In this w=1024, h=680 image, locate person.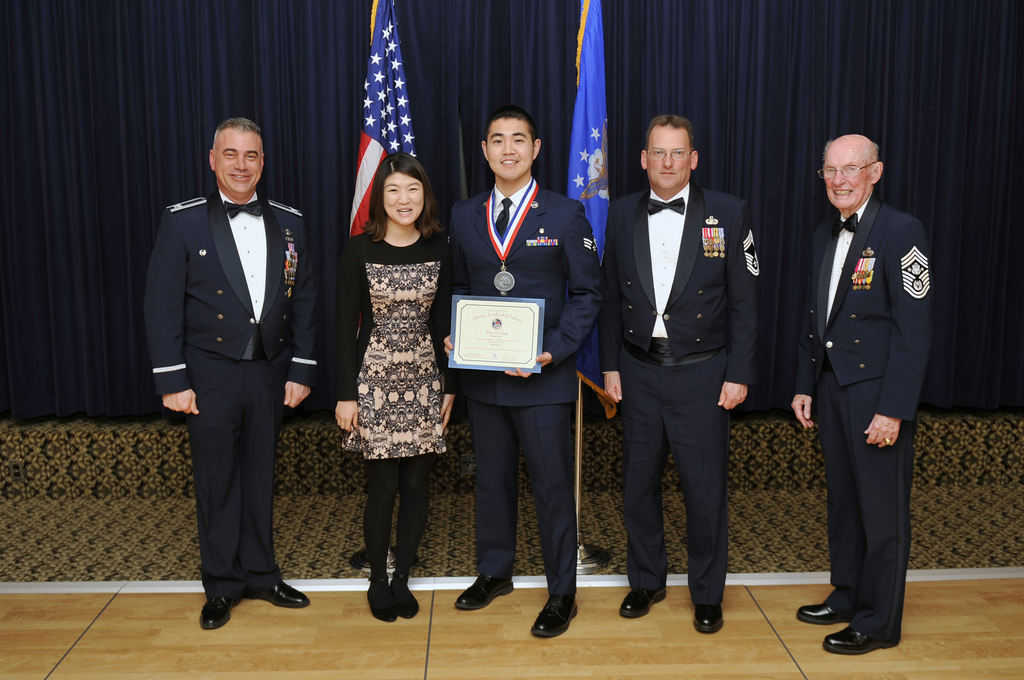
Bounding box: bbox=[790, 133, 932, 656].
